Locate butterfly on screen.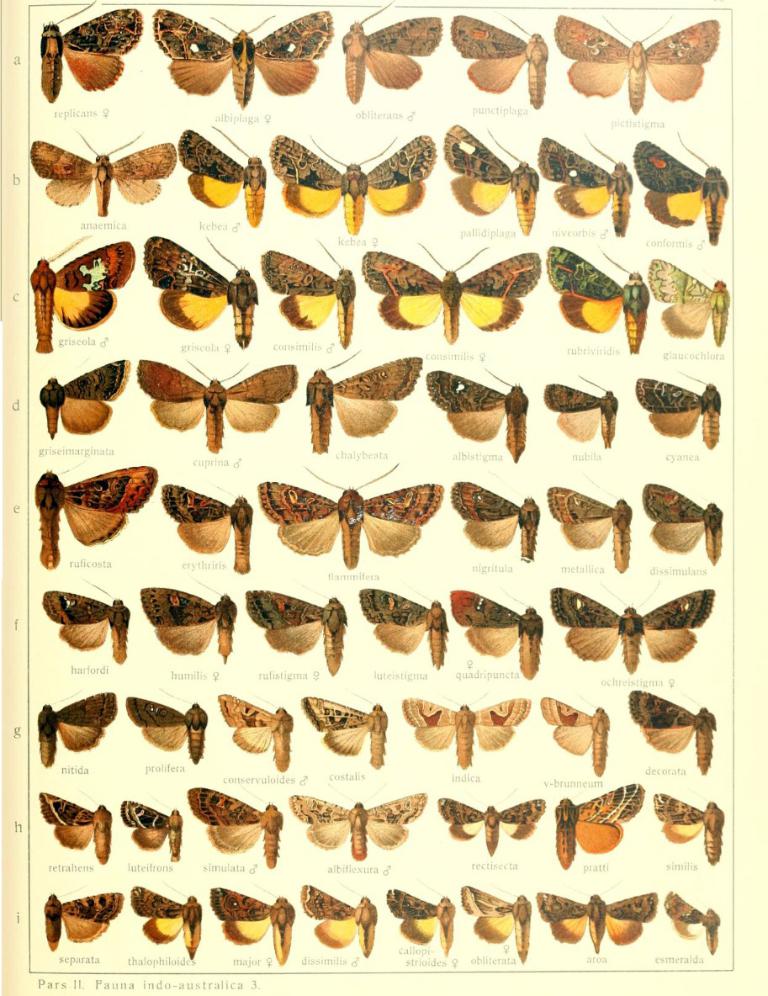
On screen at pyautogui.locateOnScreen(141, 234, 256, 347).
